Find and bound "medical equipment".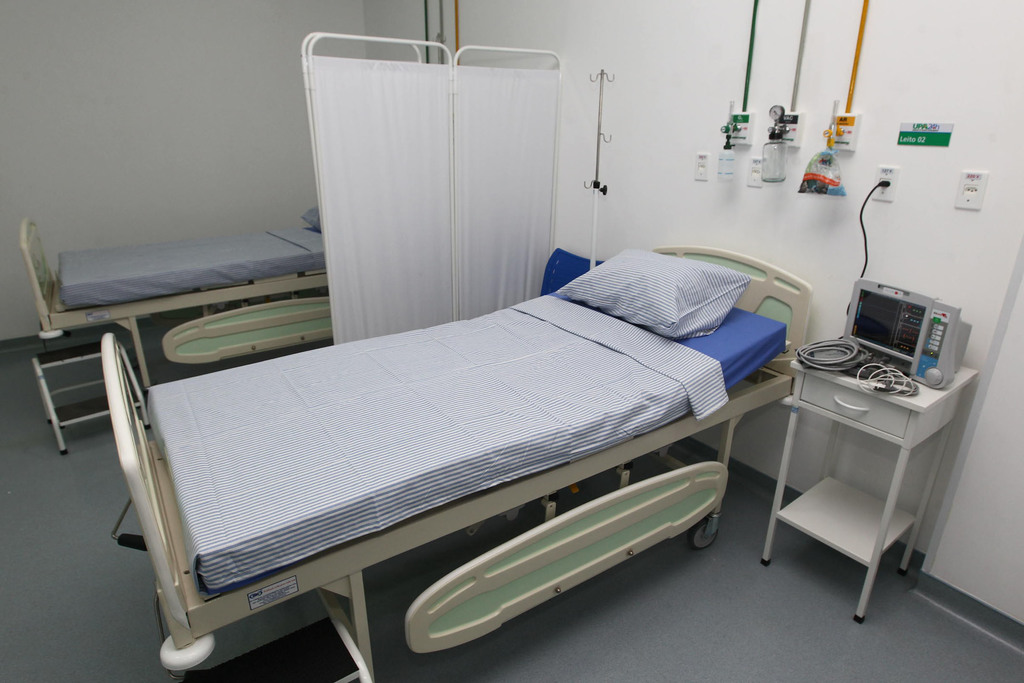
Bound: (x1=844, y1=275, x2=975, y2=385).
